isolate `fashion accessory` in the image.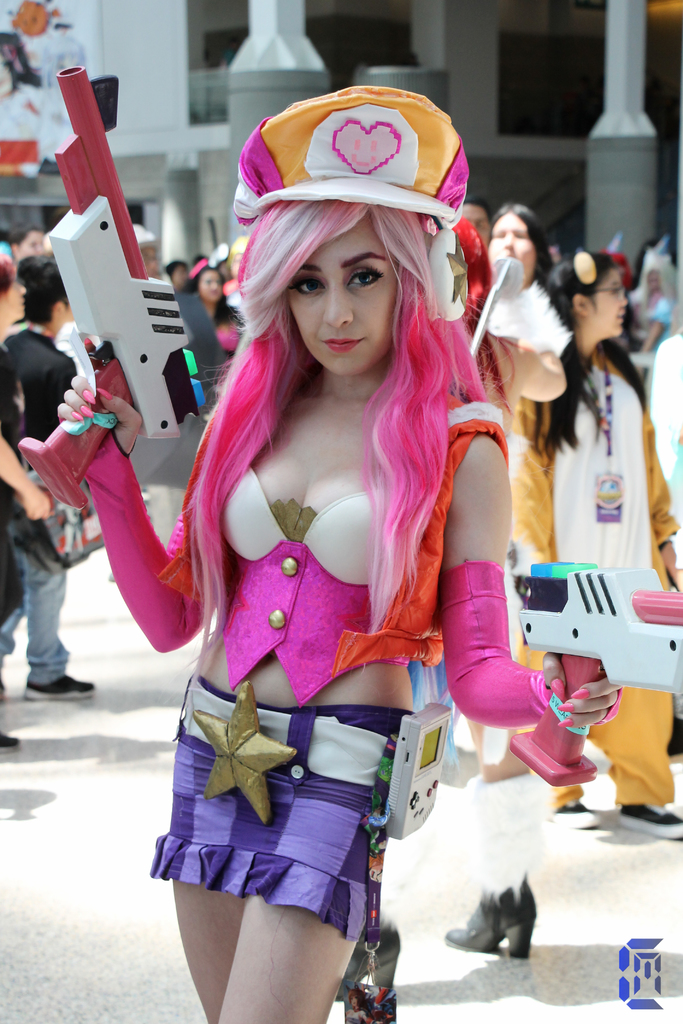
Isolated region: 617,799,682,846.
